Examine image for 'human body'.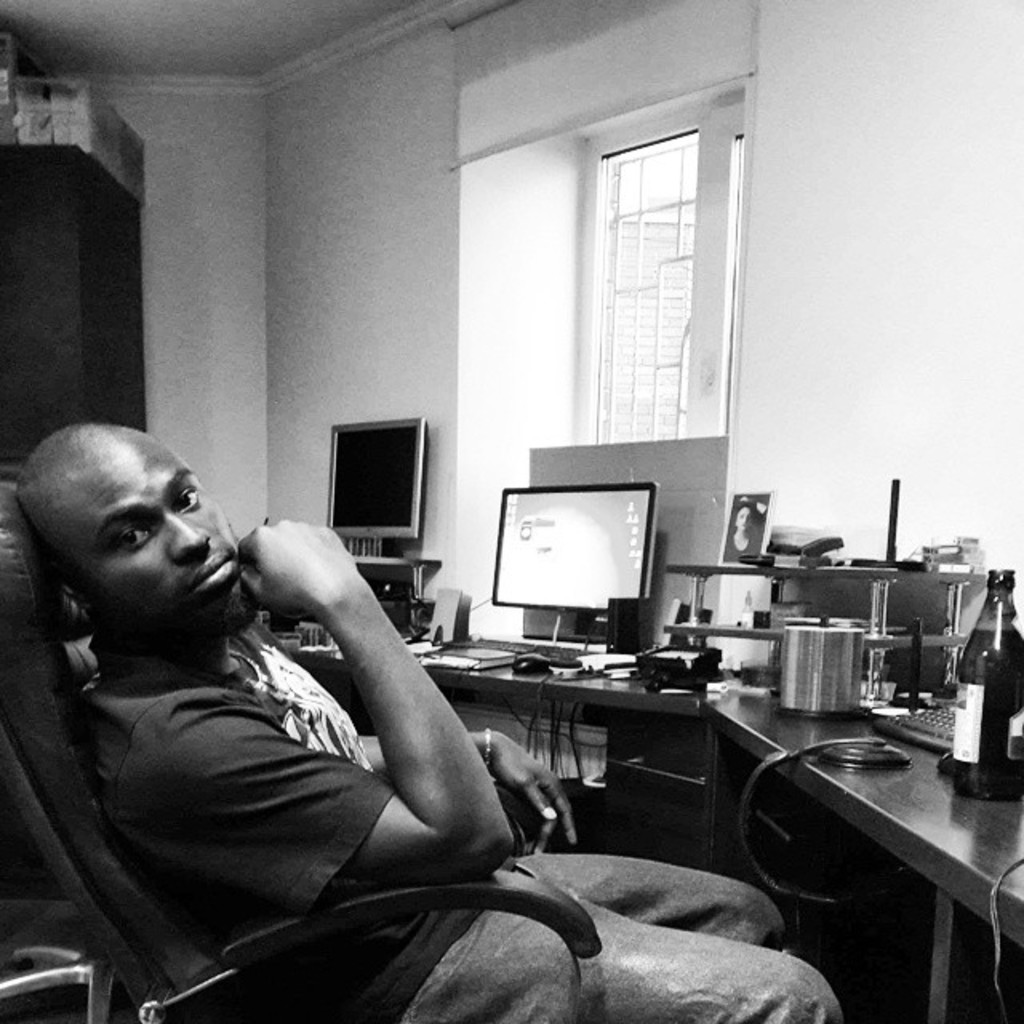
Examination result: bbox(10, 422, 845, 1022).
